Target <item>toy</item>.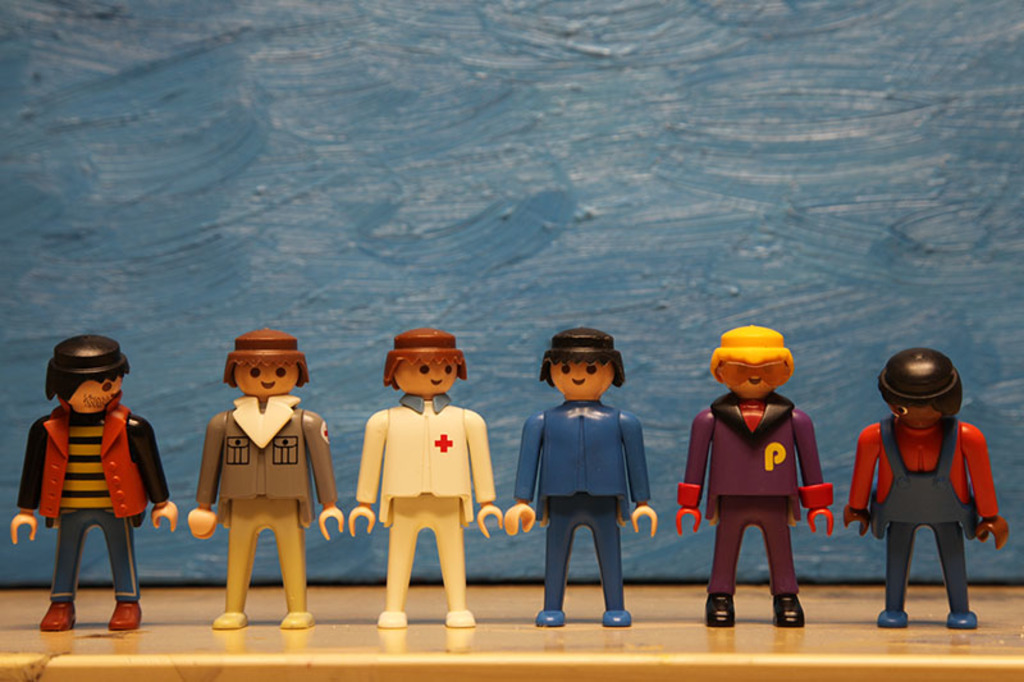
Target region: [845, 349, 1006, 633].
